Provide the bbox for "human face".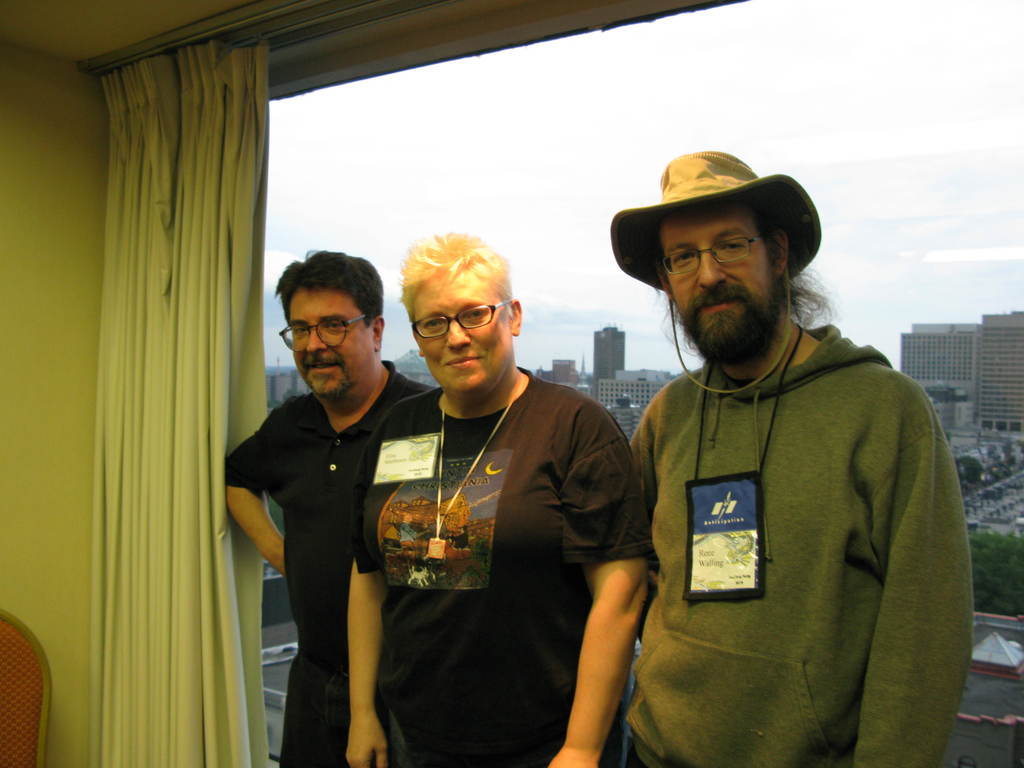
[left=414, top=273, right=508, bottom=390].
